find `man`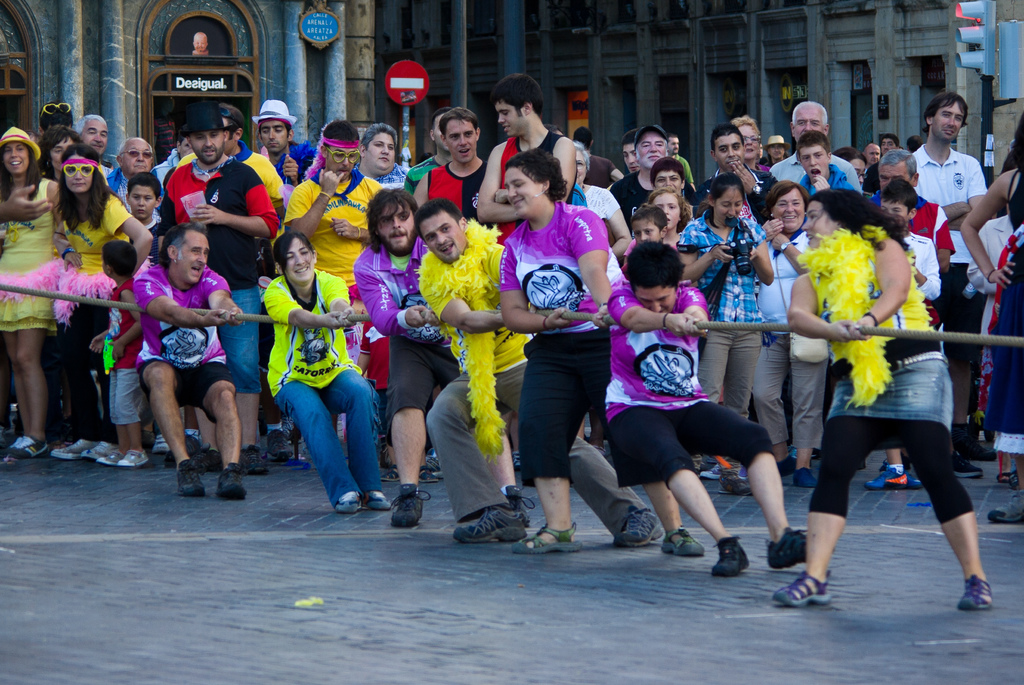
348, 189, 467, 530
